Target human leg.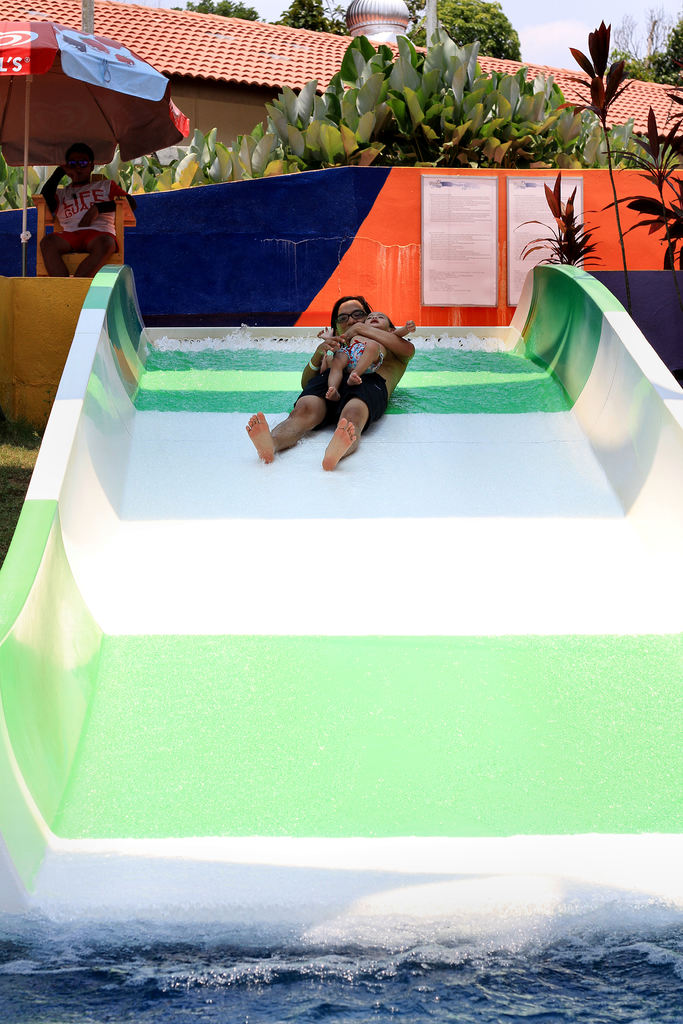
Target region: {"left": 246, "top": 392, "right": 325, "bottom": 461}.
